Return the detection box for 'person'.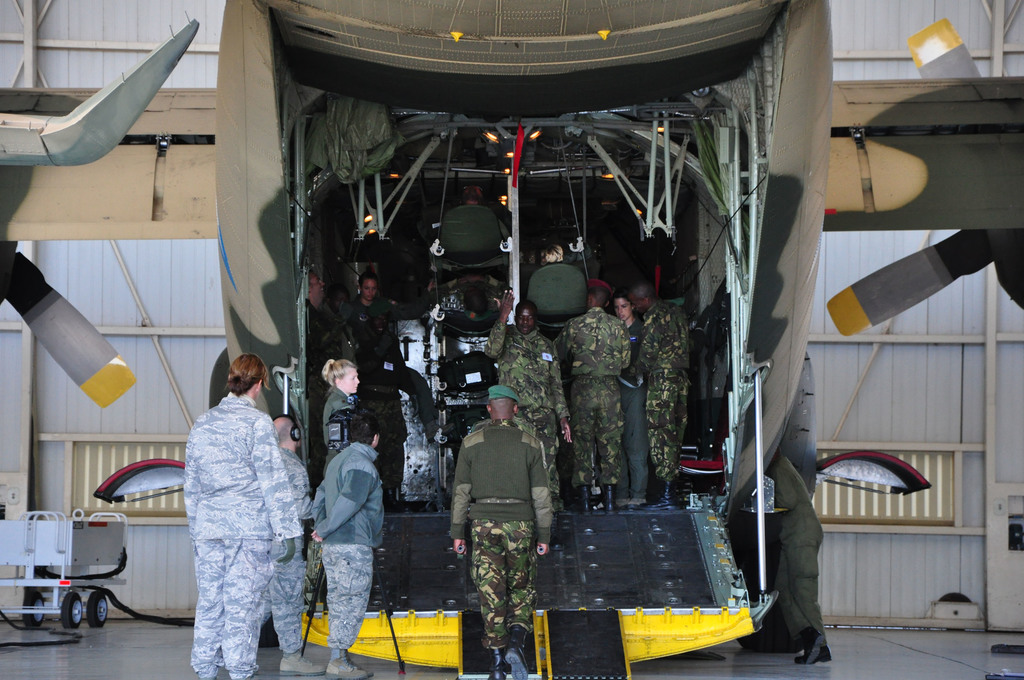
pyautogui.locateOnScreen(544, 288, 630, 517).
